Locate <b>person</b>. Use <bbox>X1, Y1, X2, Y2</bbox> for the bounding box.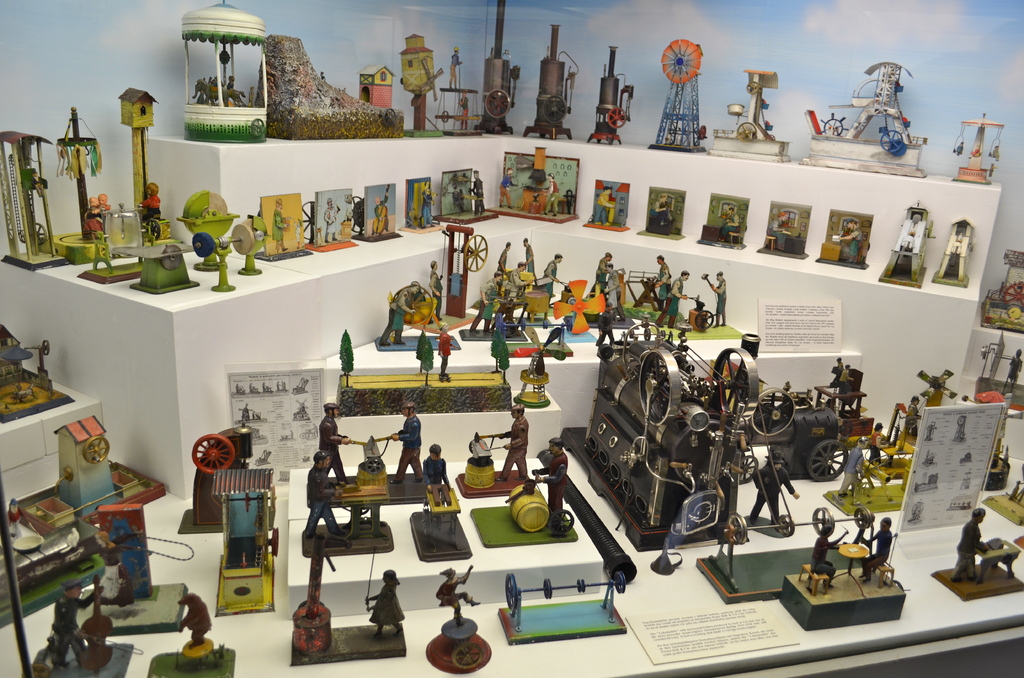
<bbox>833, 219, 866, 262</bbox>.
